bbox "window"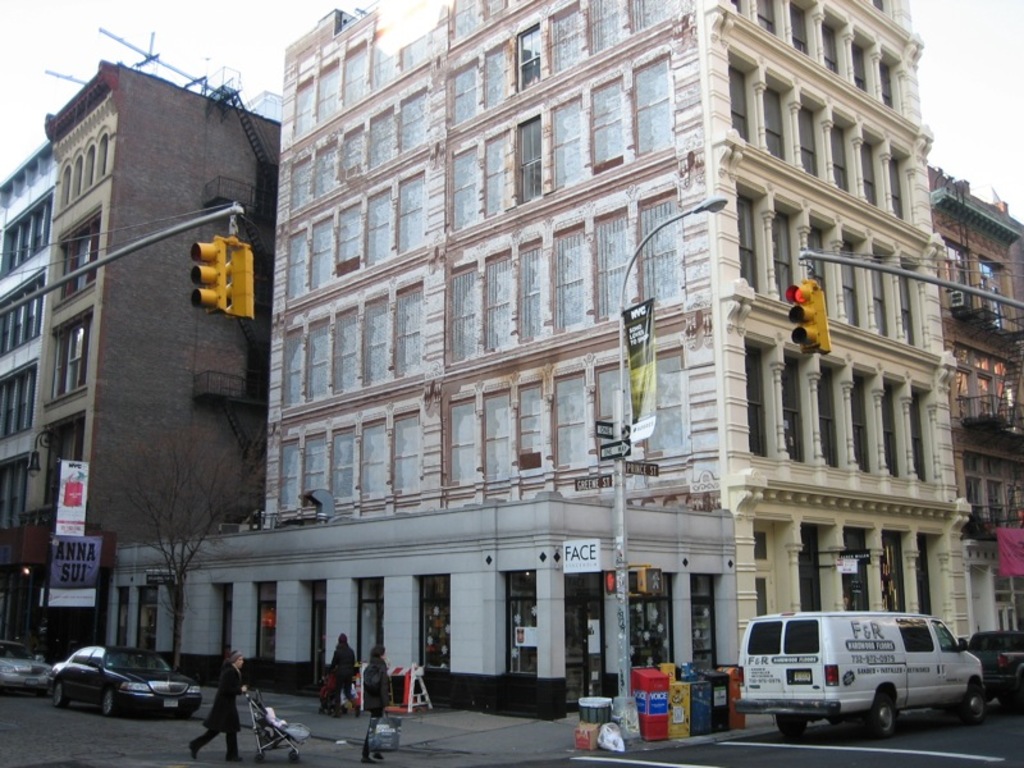
{"x1": 47, "y1": 316, "x2": 88, "y2": 403}
